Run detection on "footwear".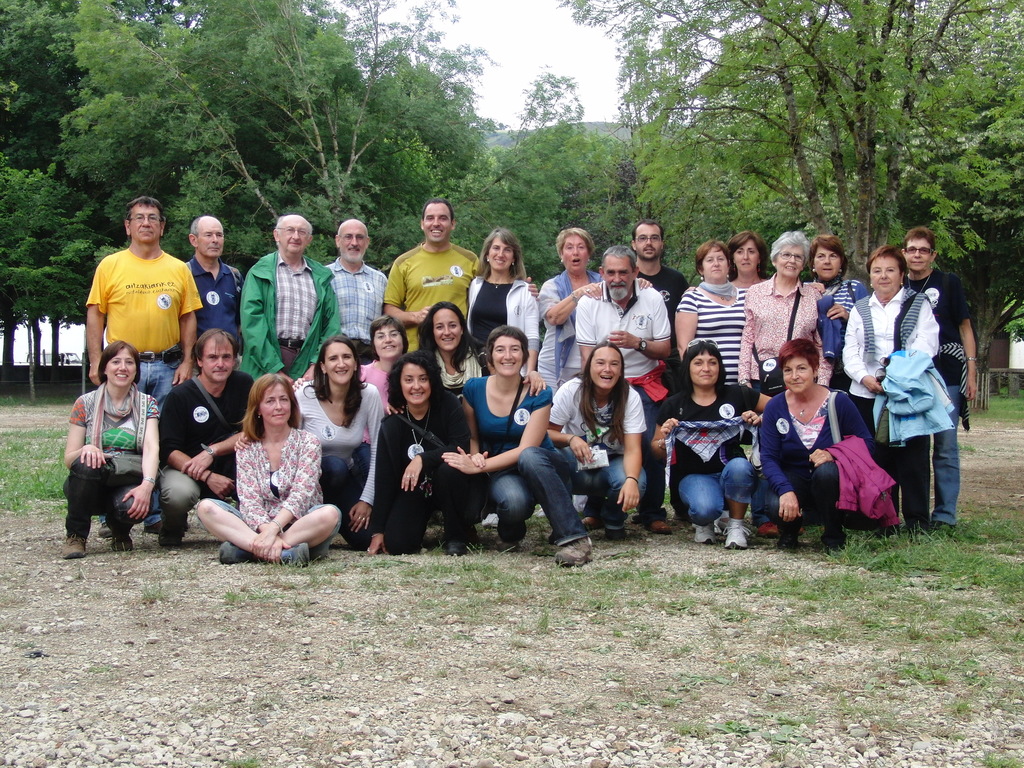
Result: left=431, top=543, right=465, bottom=560.
